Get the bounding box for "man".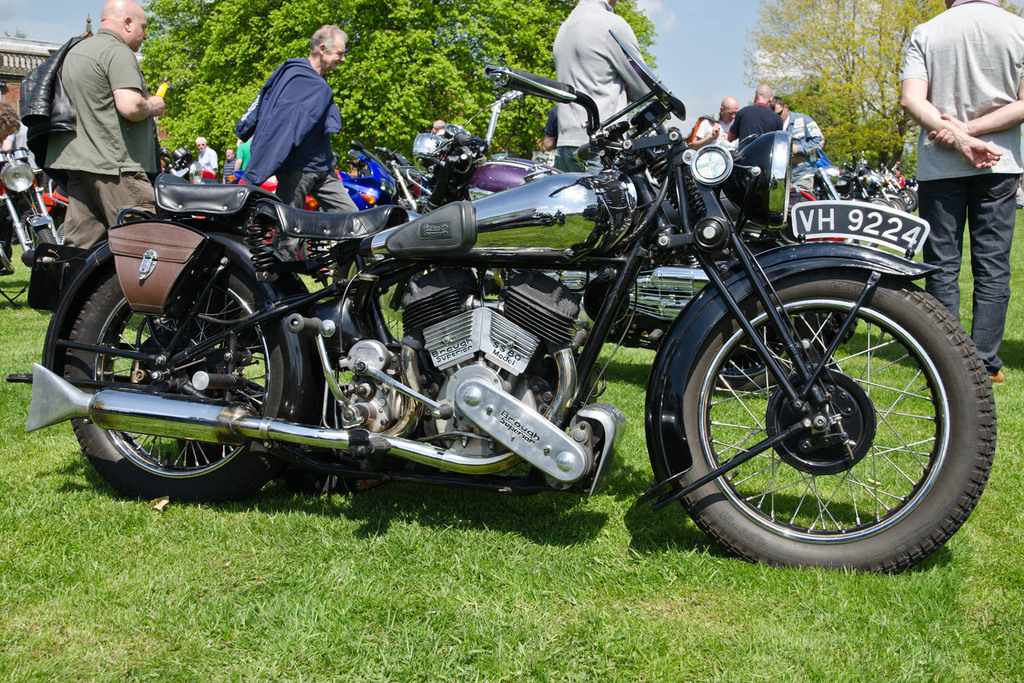
box=[726, 83, 780, 140].
